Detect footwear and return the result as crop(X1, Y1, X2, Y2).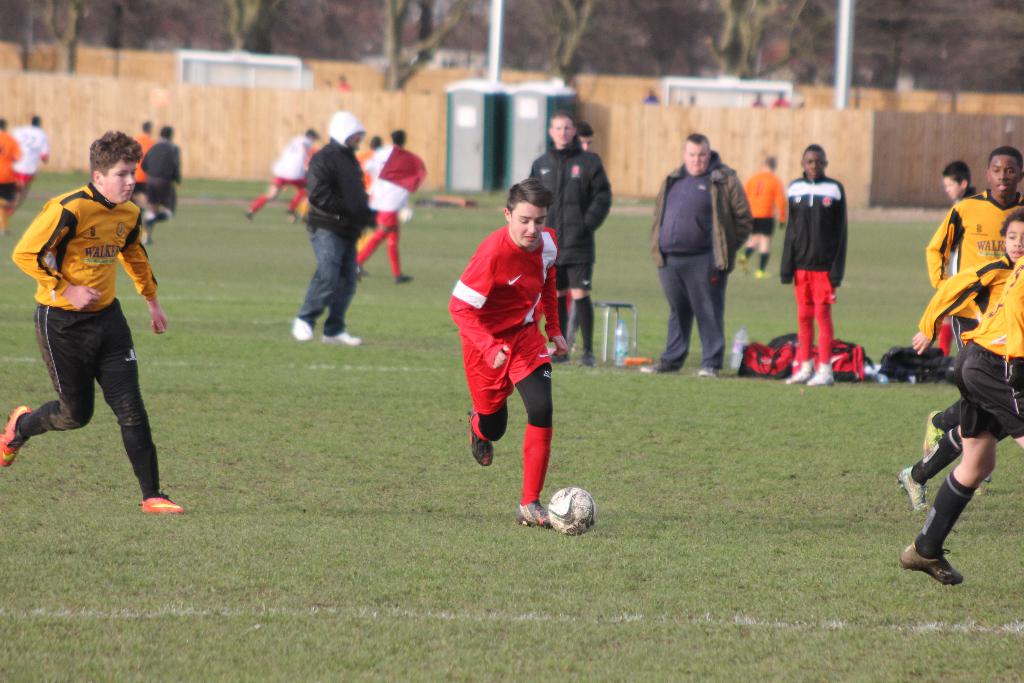
crop(582, 350, 596, 369).
